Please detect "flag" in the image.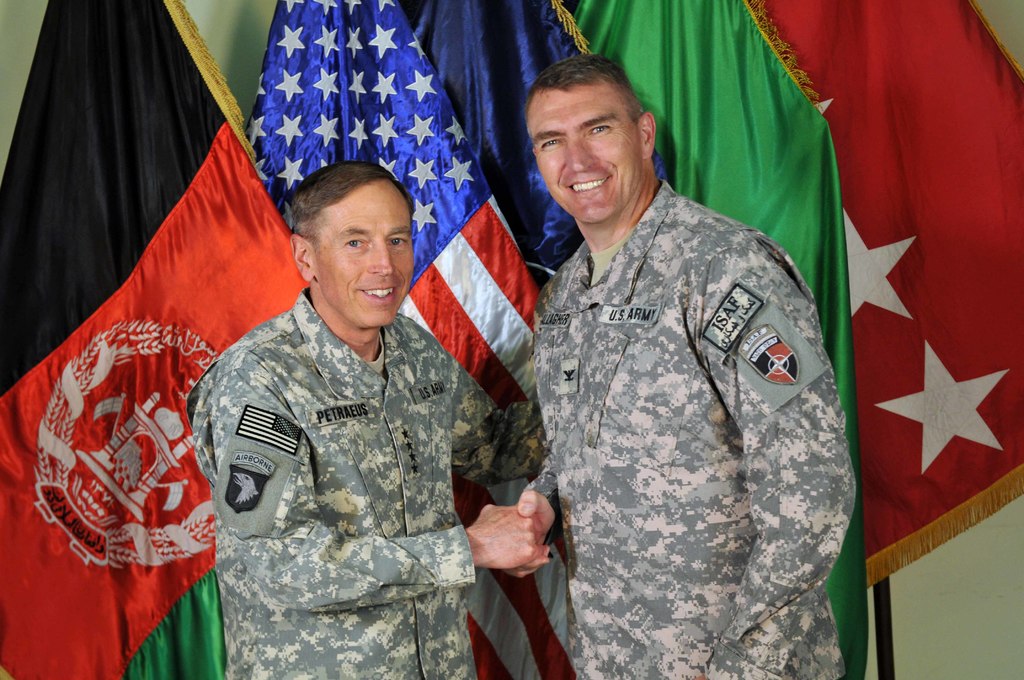
box=[743, 0, 1021, 594].
